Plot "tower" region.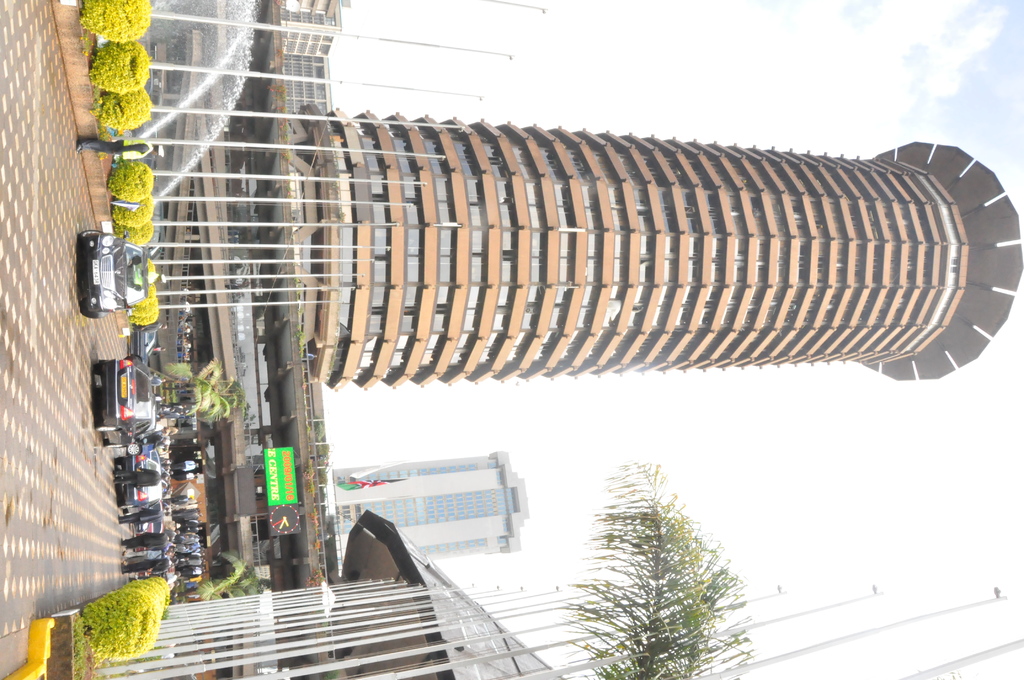
Plotted at 78, 116, 1023, 398.
